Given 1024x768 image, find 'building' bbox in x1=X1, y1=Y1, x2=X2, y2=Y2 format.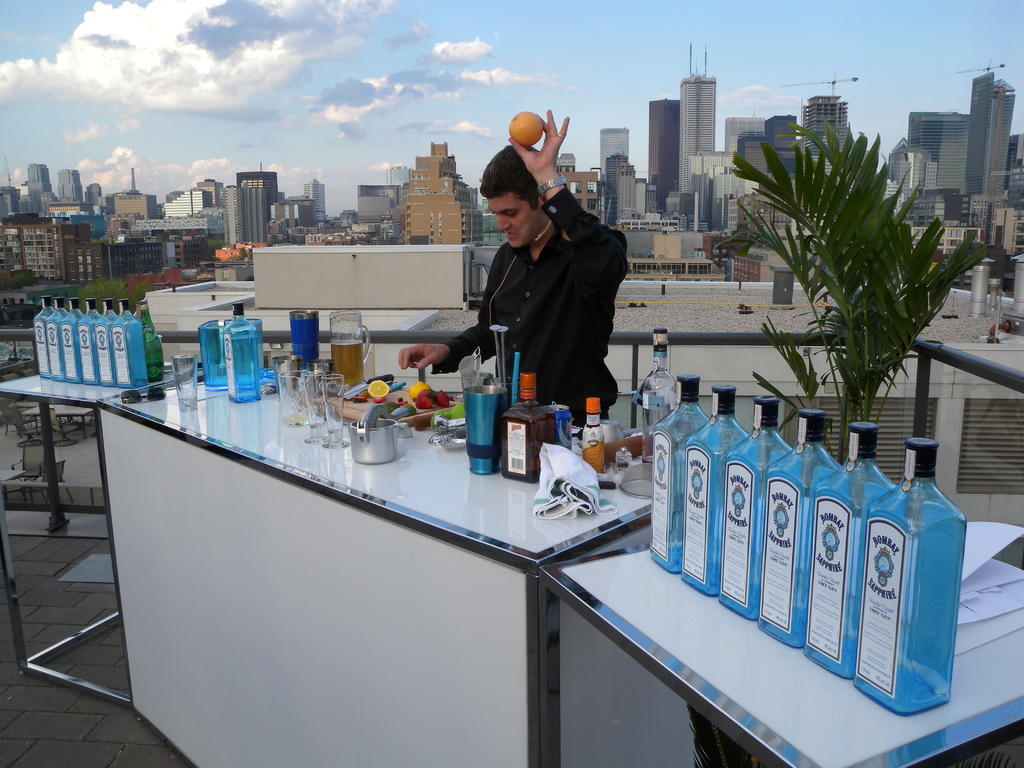
x1=908, y1=191, x2=964, y2=244.
